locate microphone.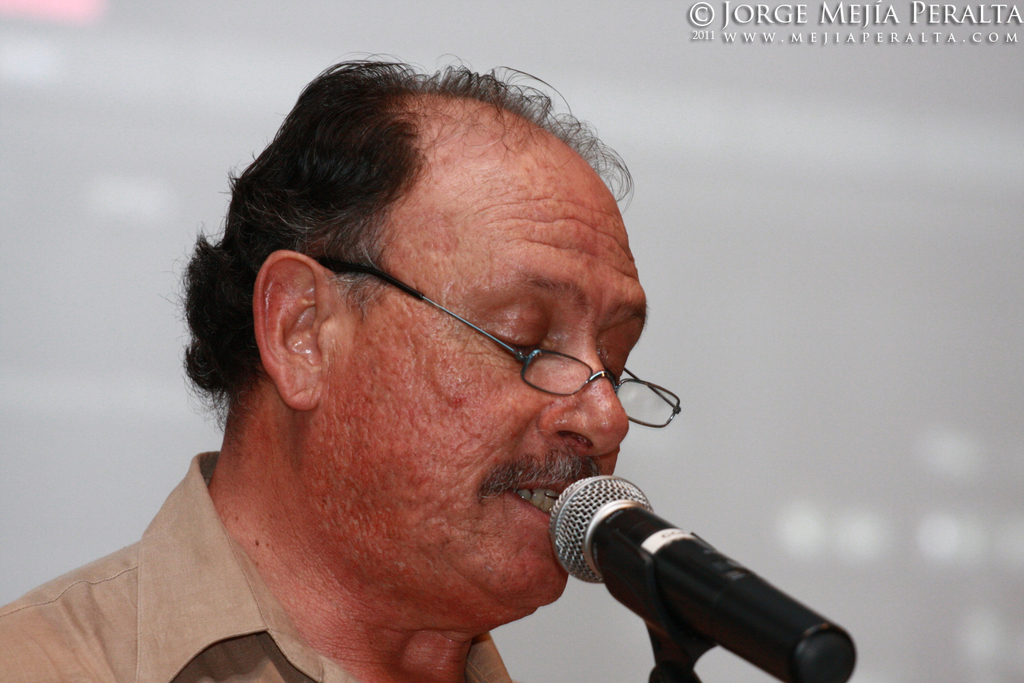
Bounding box: locate(504, 458, 877, 682).
